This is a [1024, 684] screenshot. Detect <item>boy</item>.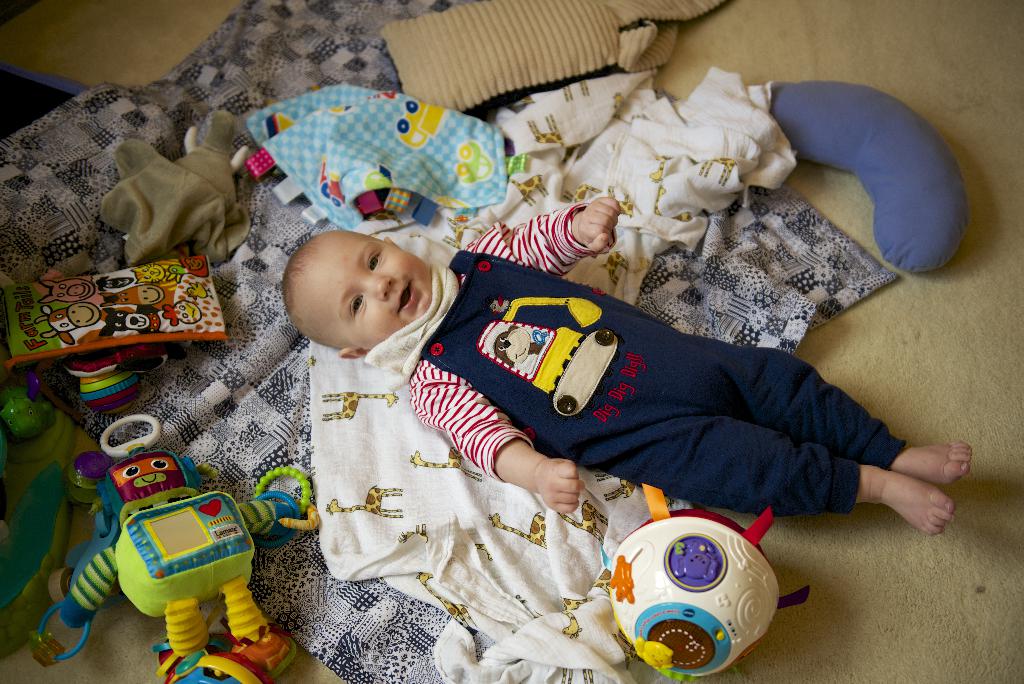
[279, 195, 973, 536].
